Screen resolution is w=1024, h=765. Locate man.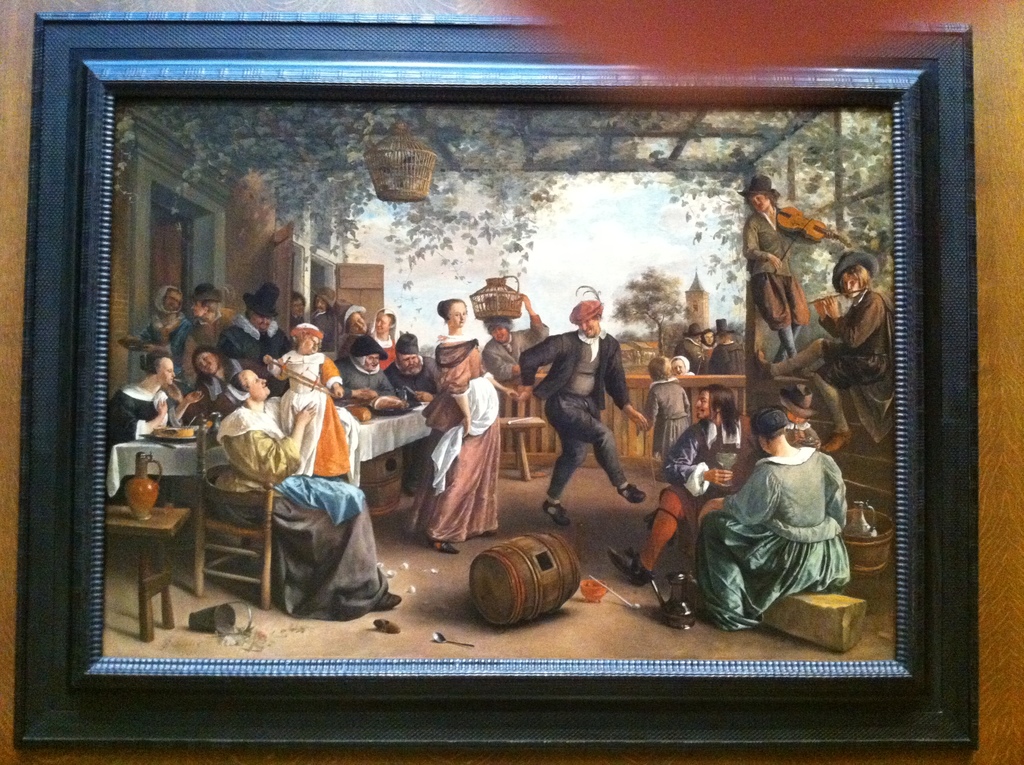
<bbox>531, 293, 637, 533</bbox>.
